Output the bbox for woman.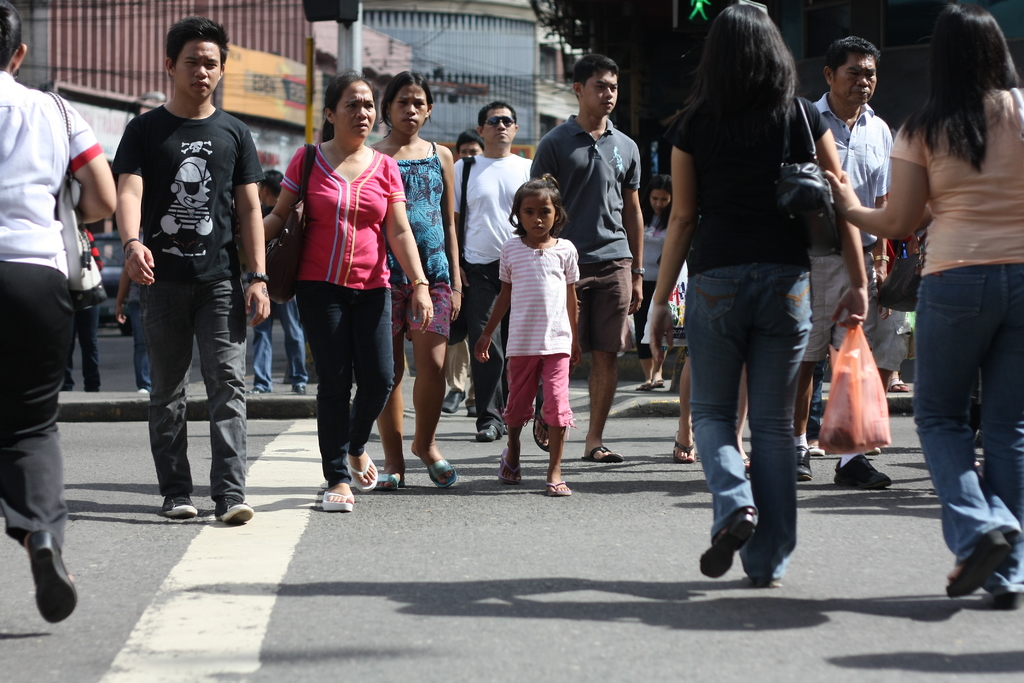
(x1=833, y1=3, x2=1023, y2=611).
